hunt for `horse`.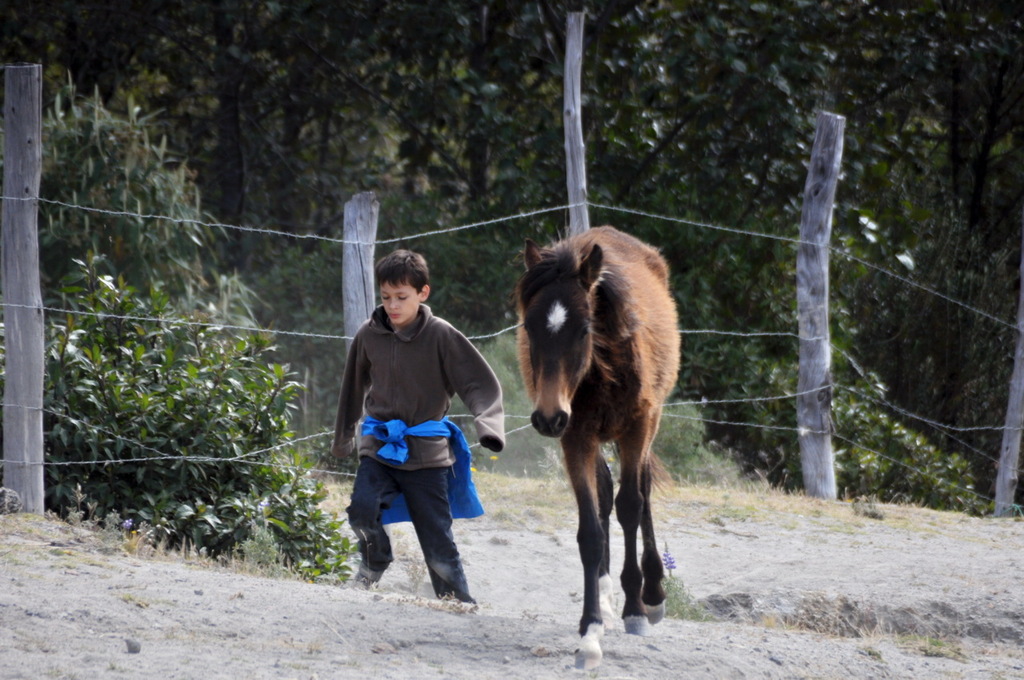
Hunted down at (x1=514, y1=223, x2=683, y2=675).
